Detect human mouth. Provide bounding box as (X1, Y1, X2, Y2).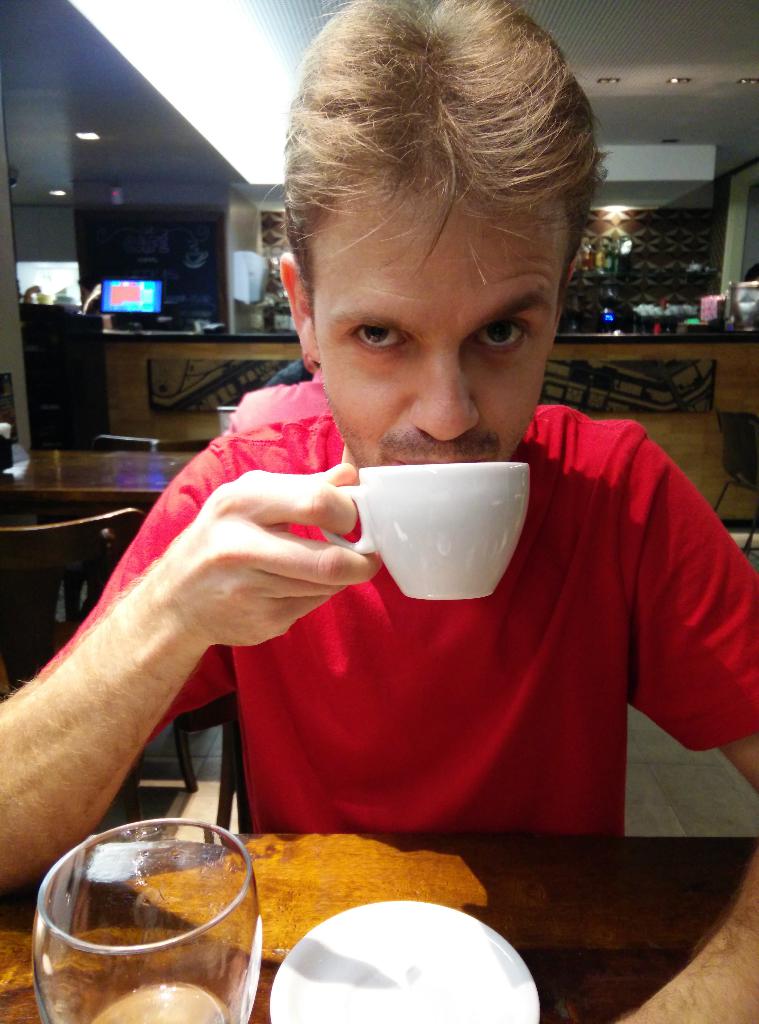
(381, 439, 494, 470).
